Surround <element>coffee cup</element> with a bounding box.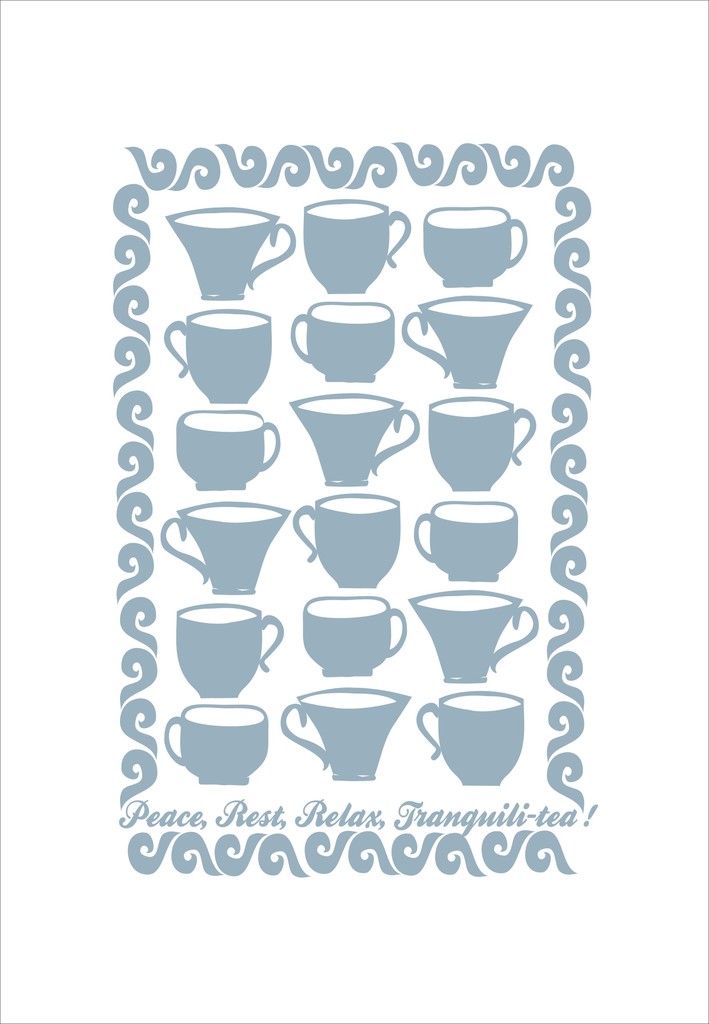
l=412, t=588, r=539, b=681.
